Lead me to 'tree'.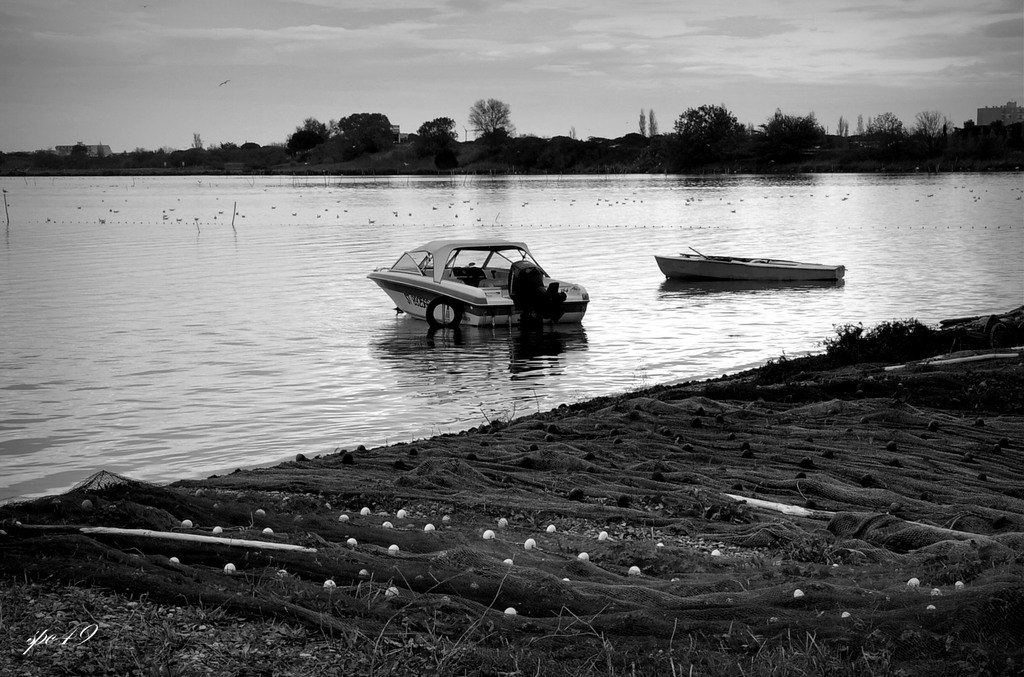
Lead to (670,106,748,136).
